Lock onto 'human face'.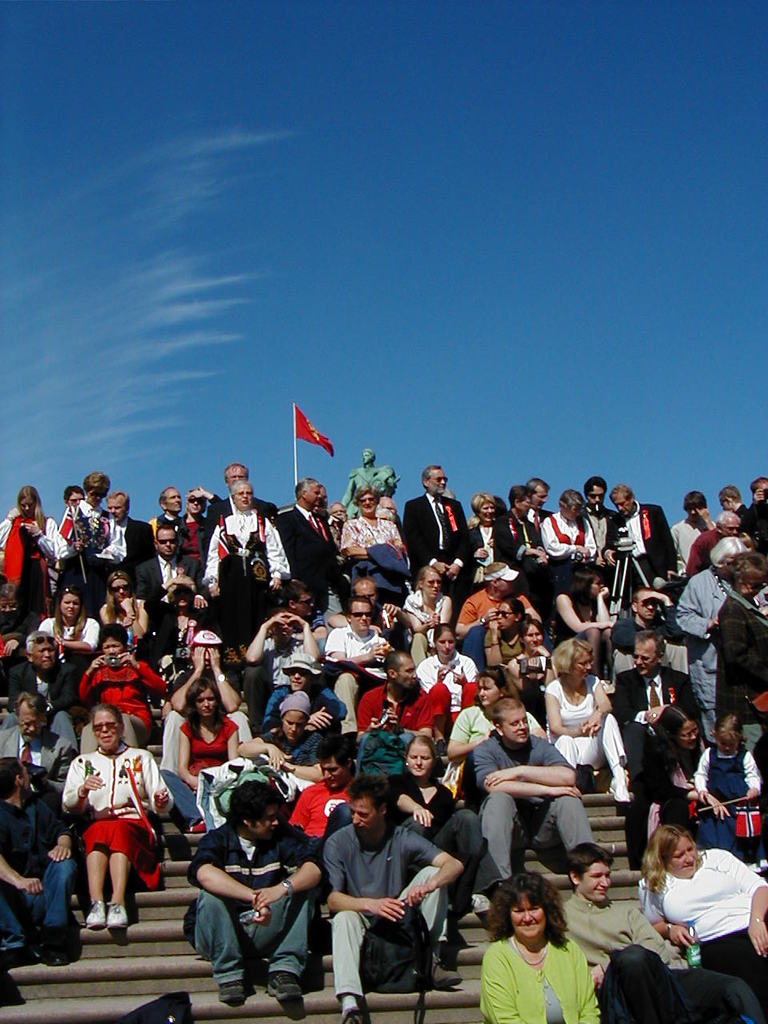
Locked: <region>156, 526, 175, 563</region>.
